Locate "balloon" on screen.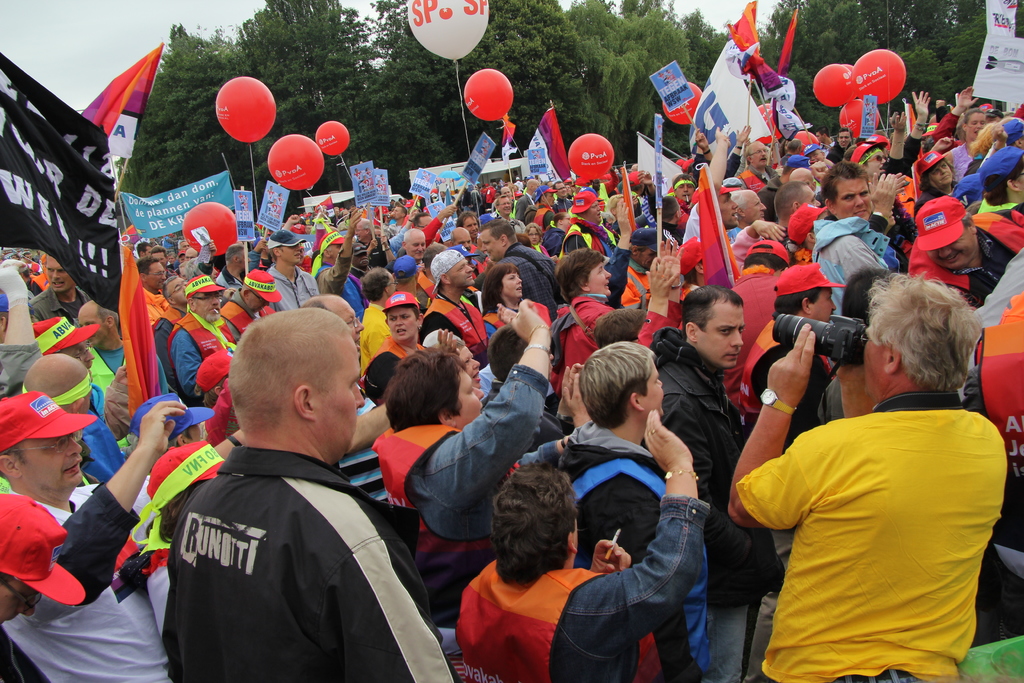
On screen at select_region(268, 134, 323, 190).
